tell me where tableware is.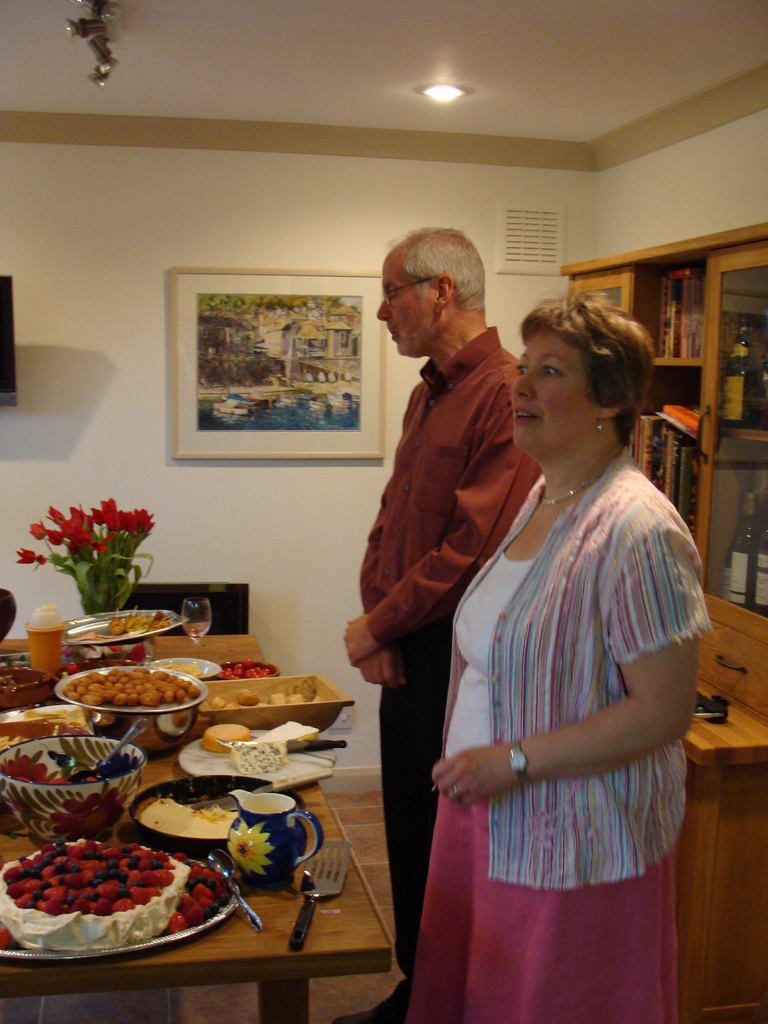
tableware is at {"x1": 180, "y1": 600, "x2": 218, "y2": 657}.
